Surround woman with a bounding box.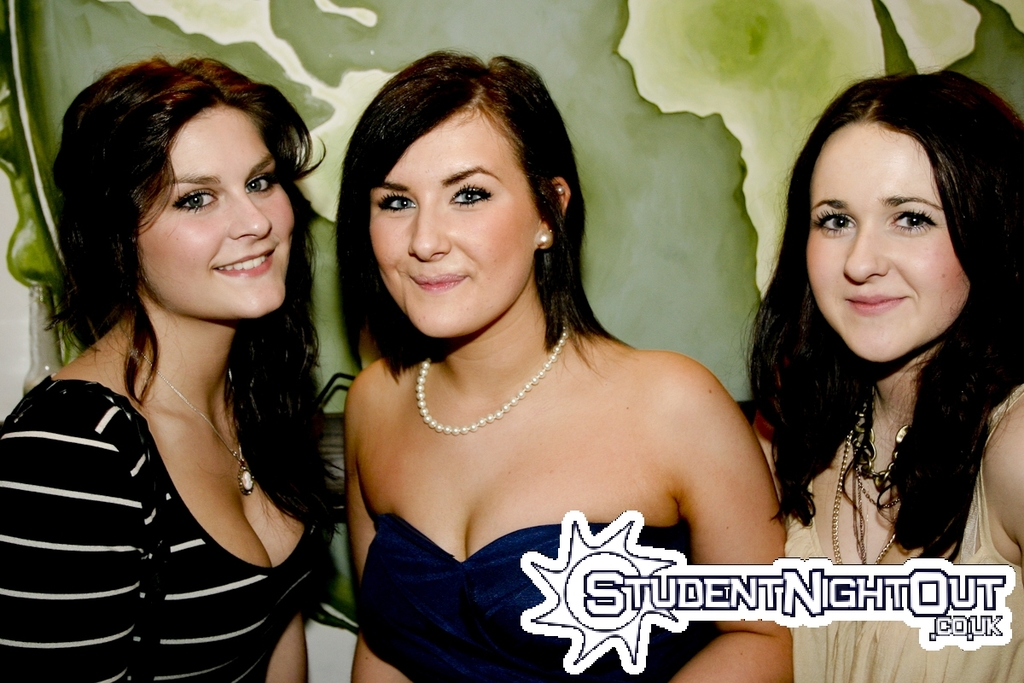
left=335, top=48, right=798, bottom=682.
